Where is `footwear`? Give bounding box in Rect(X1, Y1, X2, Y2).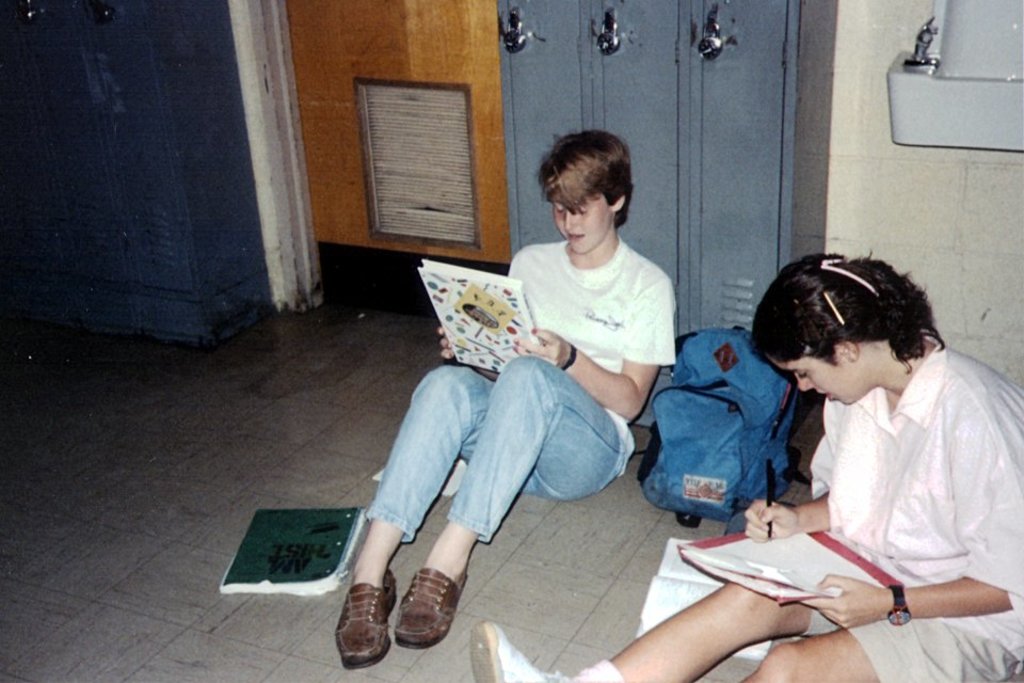
Rect(465, 619, 573, 682).
